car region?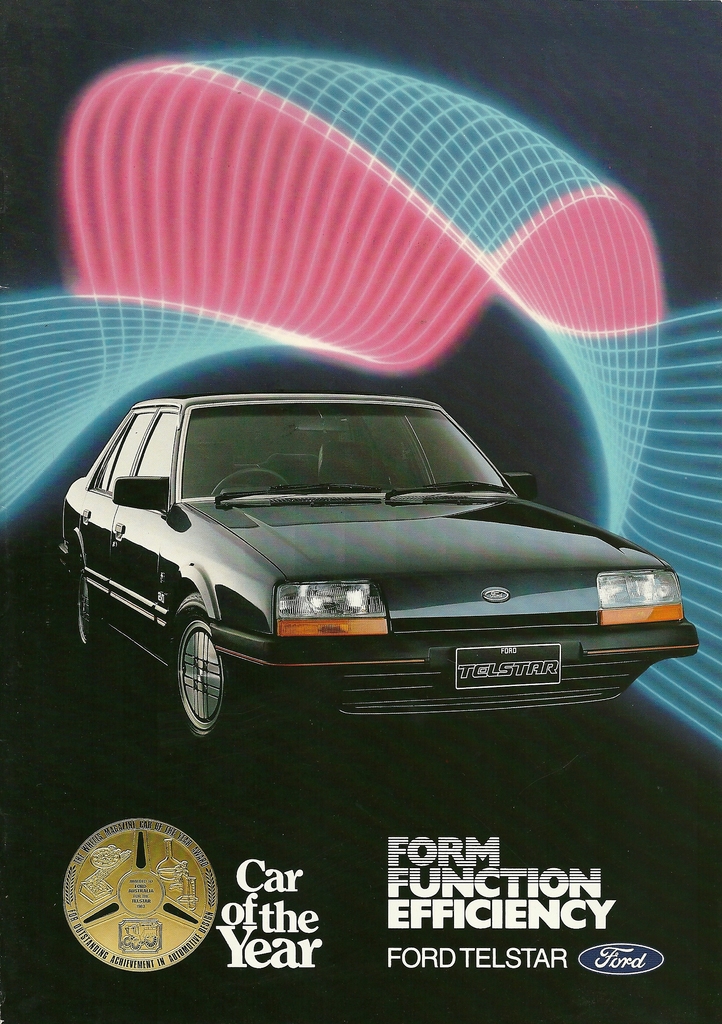
bbox=(58, 393, 702, 736)
